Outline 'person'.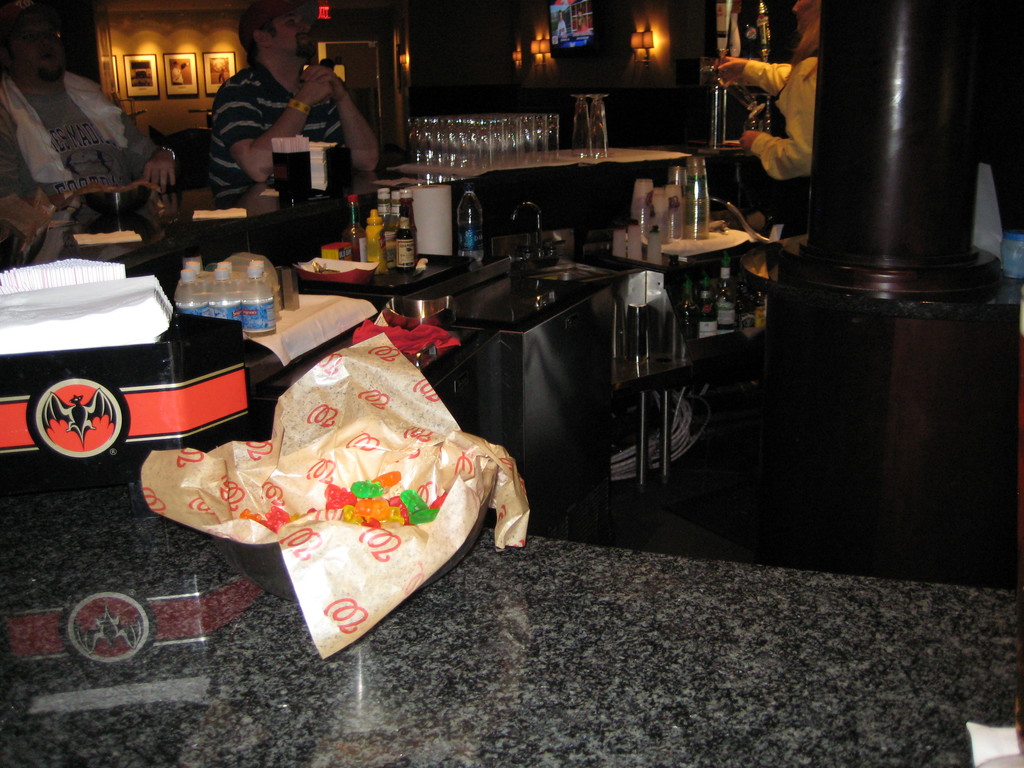
Outline: [x1=701, y1=0, x2=824, y2=236].
